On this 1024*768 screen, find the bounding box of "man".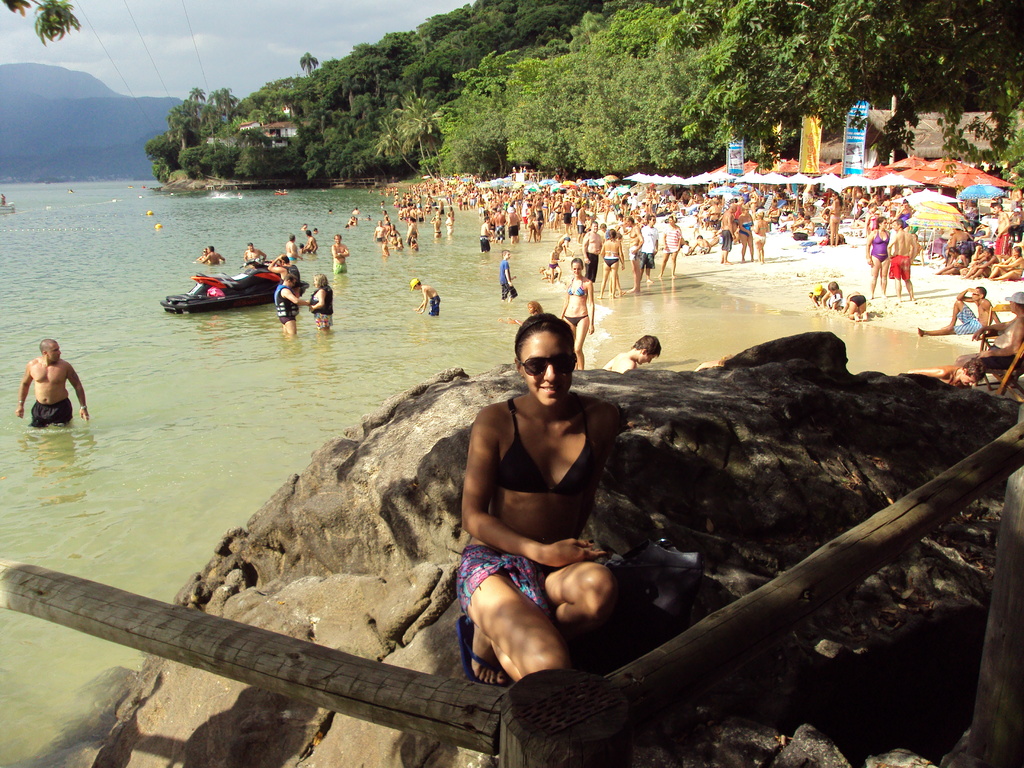
Bounding box: box=[298, 223, 307, 230].
